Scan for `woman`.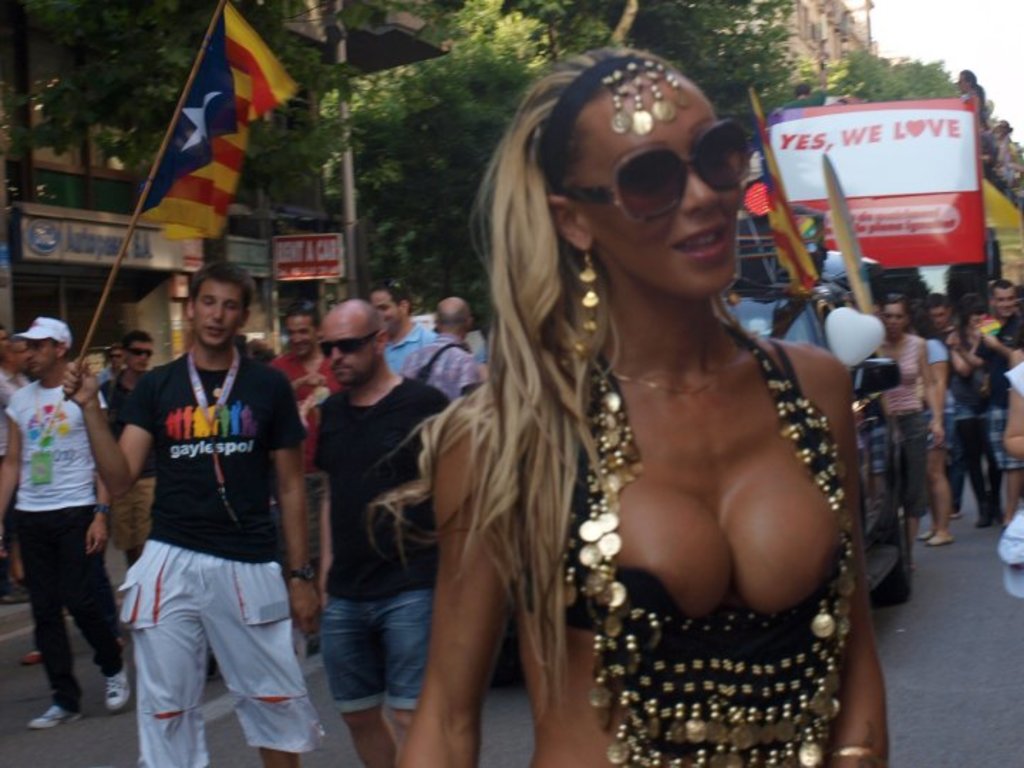
Scan result: bbox(380, 36, 887, 767).
